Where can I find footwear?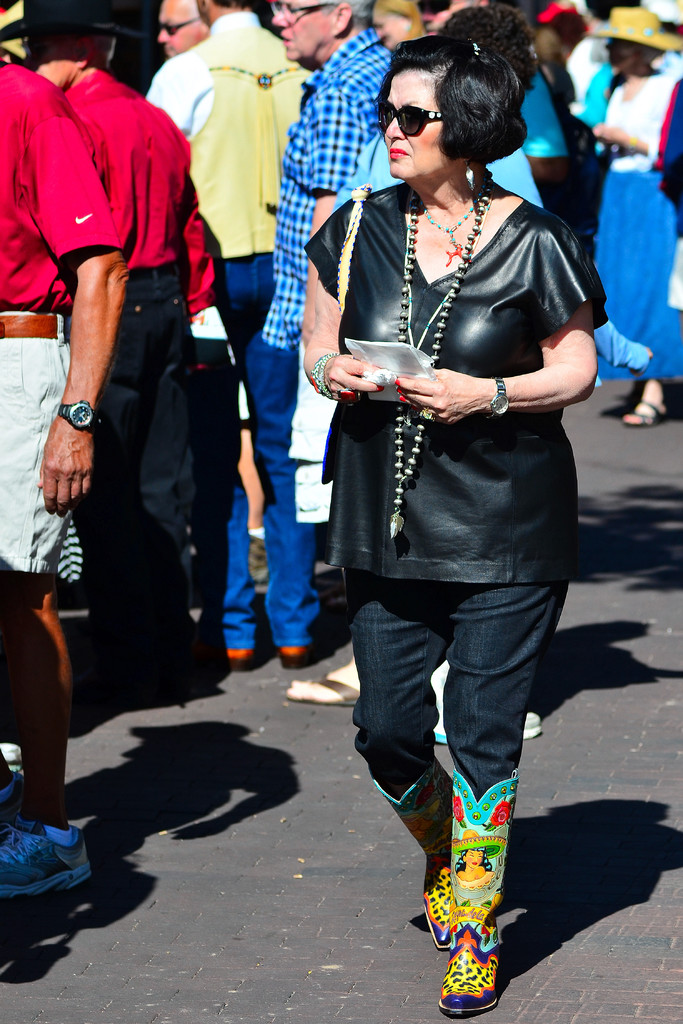
You can find it at {"left": 434, "top": 692, "right": 543, "bottom": 746}.
